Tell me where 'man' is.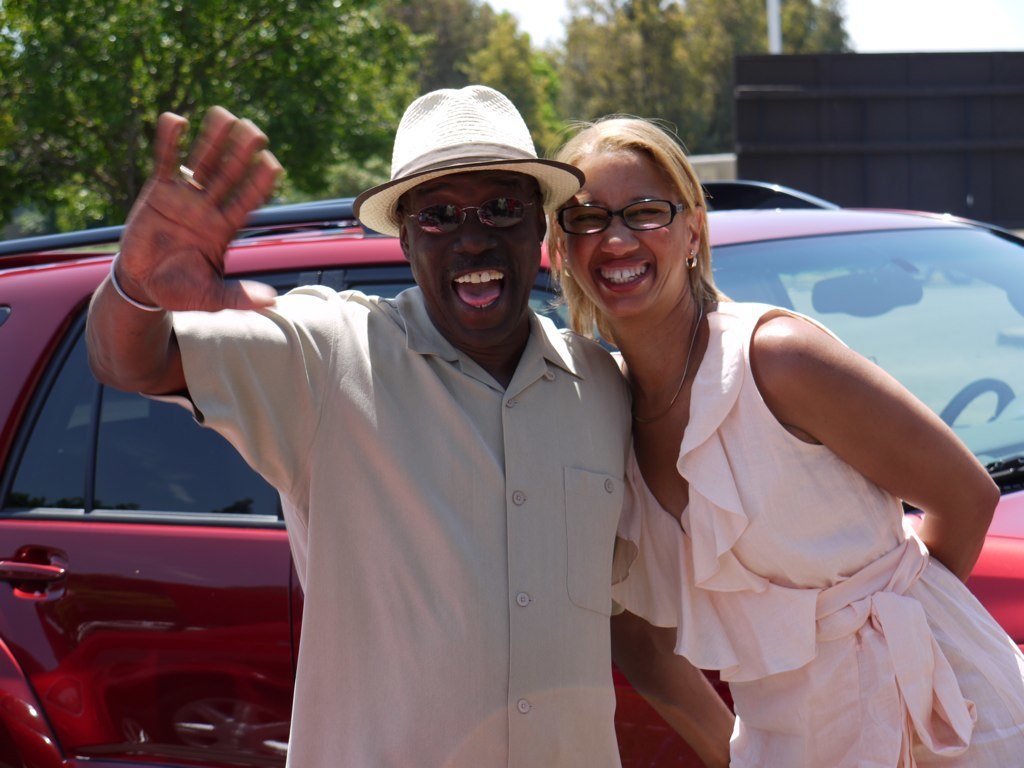
'man' is at <region>107, 93, 675, 749</region>.
